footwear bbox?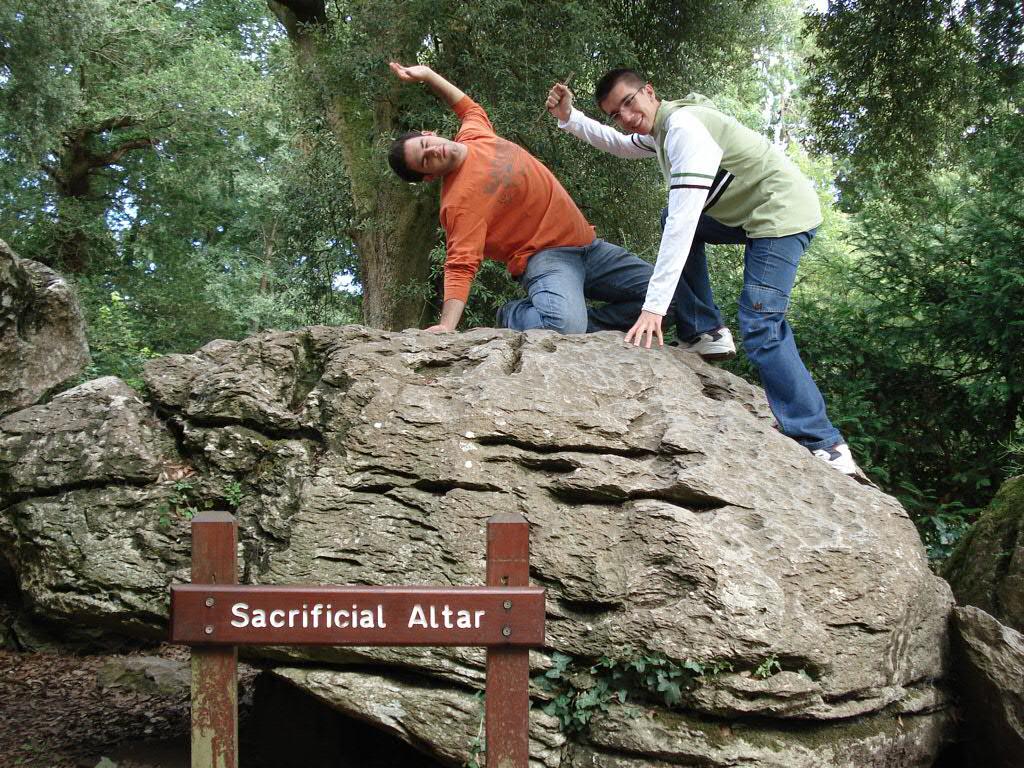
<bbox>670, 318, 738, 358</bbox>
